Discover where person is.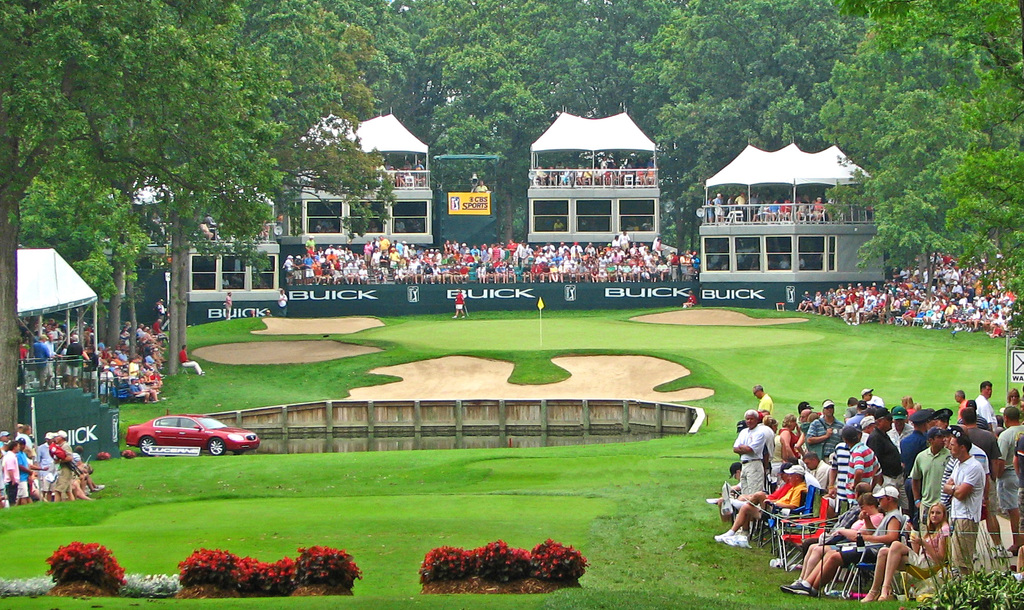
Discovered at rect(225, 289, 236, 320).
